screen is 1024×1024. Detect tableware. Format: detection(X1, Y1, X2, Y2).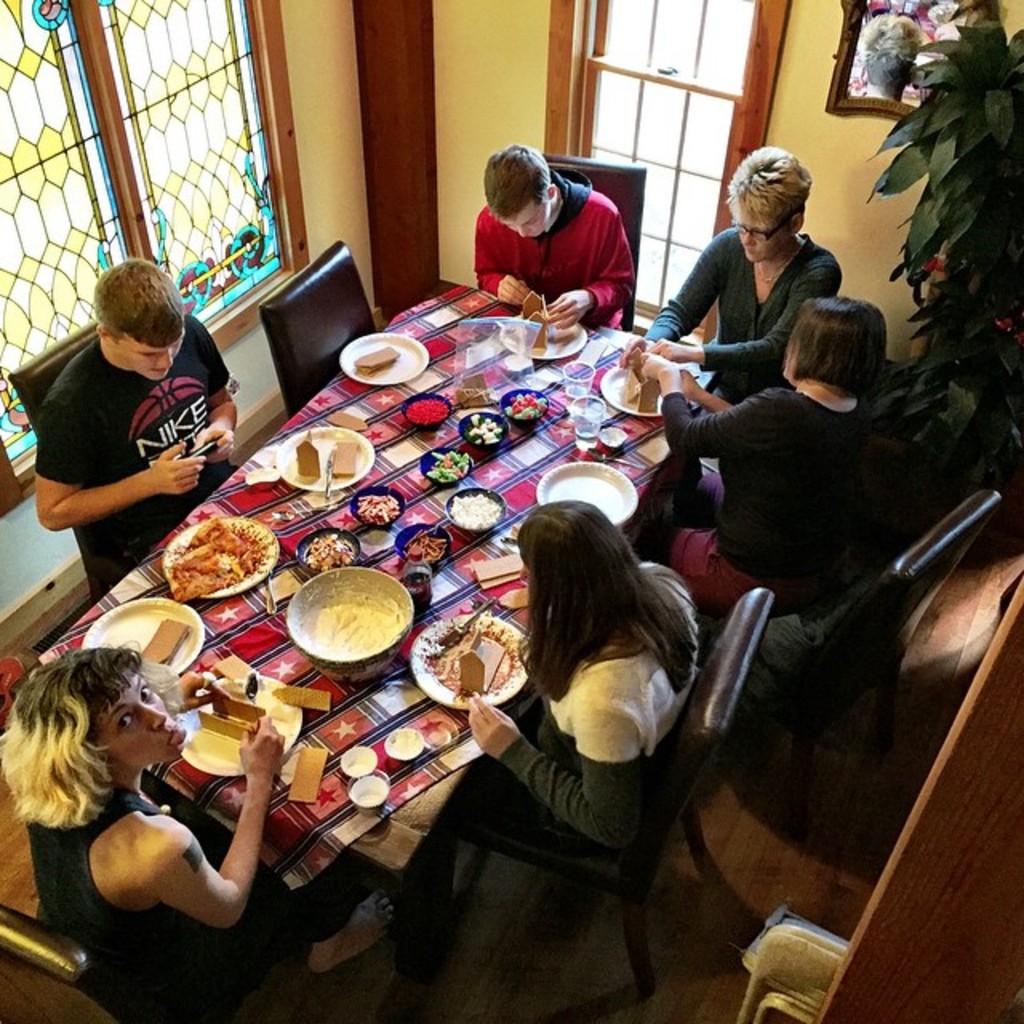
detection(566, 395, 608, 451).
